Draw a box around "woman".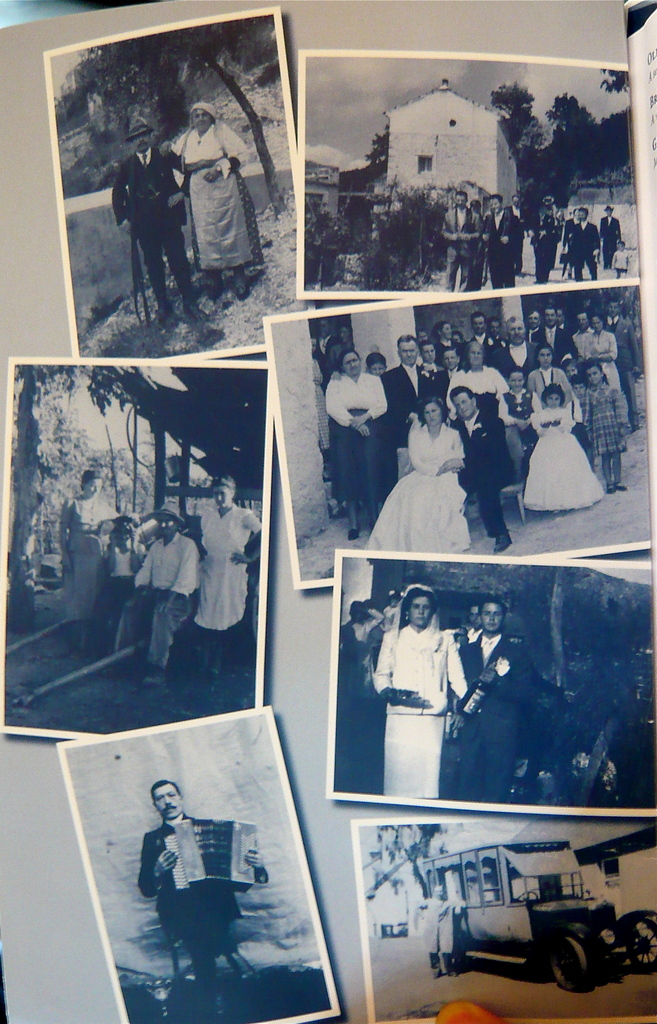
bbox(135, 529, 186, 662).
